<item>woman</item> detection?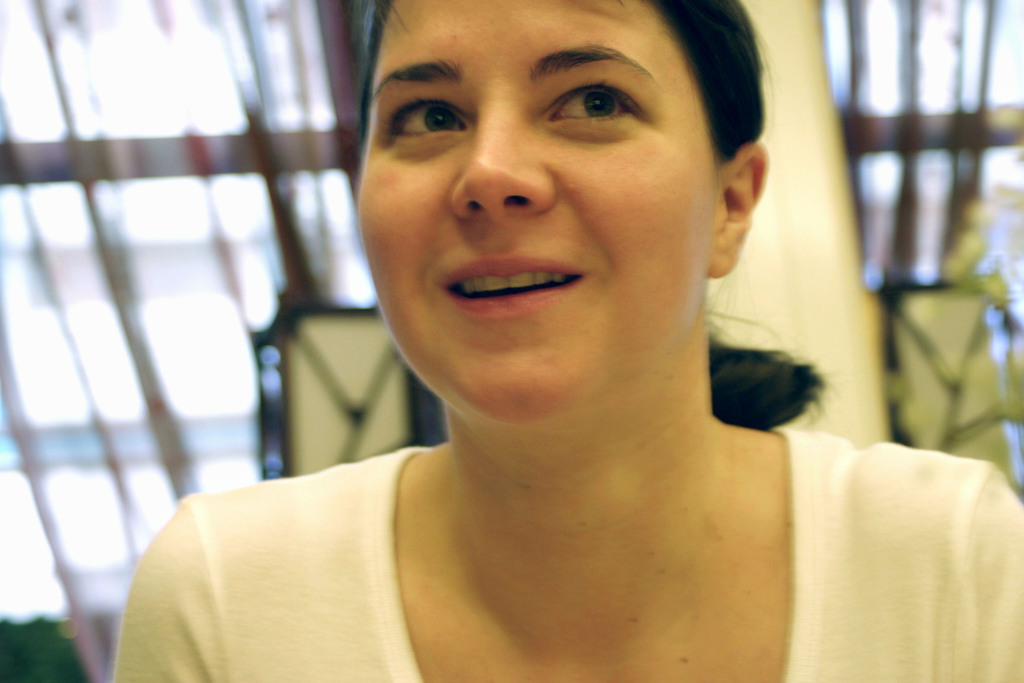
<box>108,0,1023,682</box>
